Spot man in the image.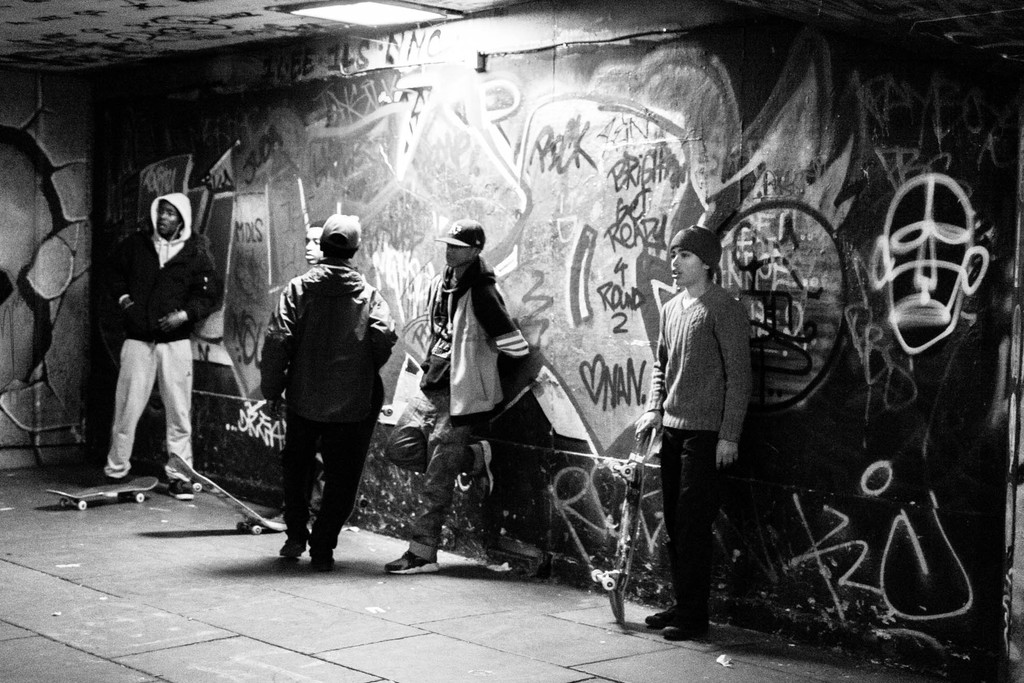
man found at bbox(249, 196, 392, 572).
